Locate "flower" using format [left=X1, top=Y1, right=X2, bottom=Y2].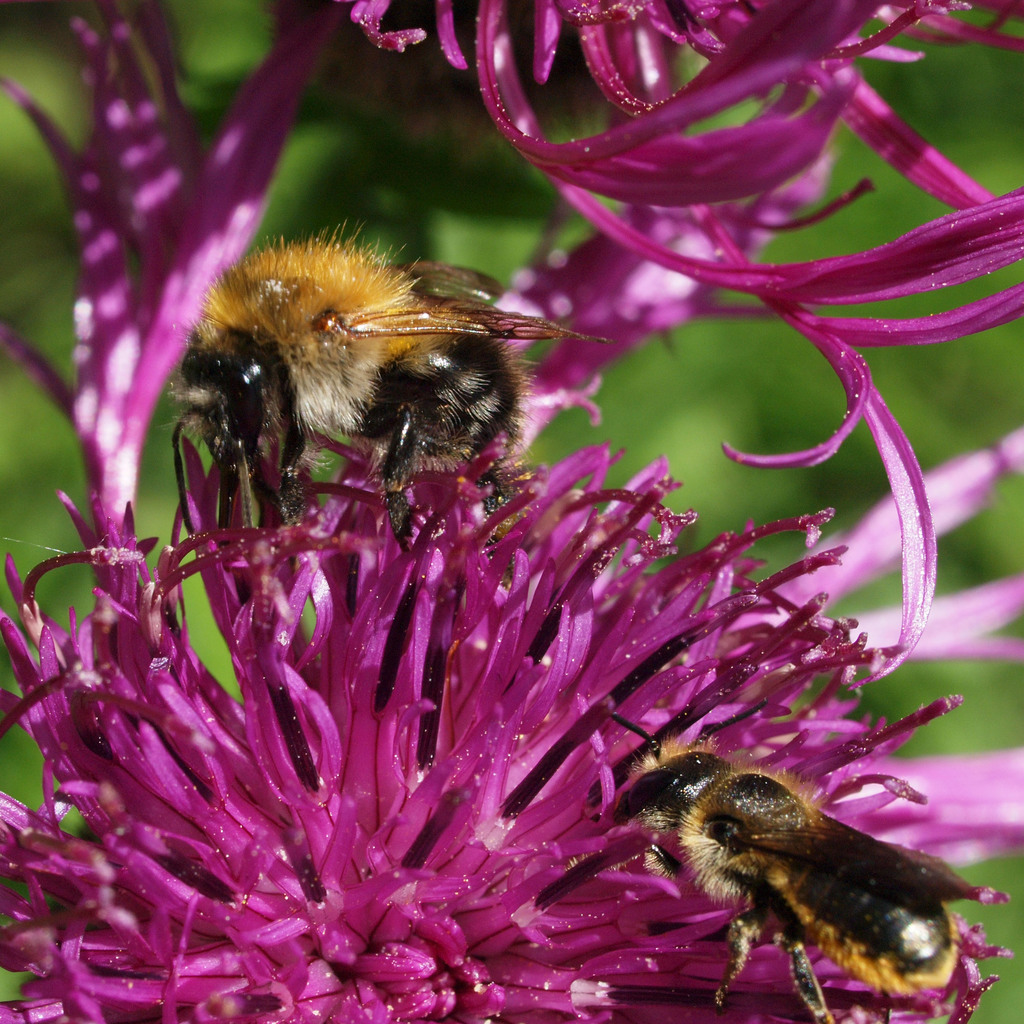
[left=0, top=429, right=1023, bottom=1023].
